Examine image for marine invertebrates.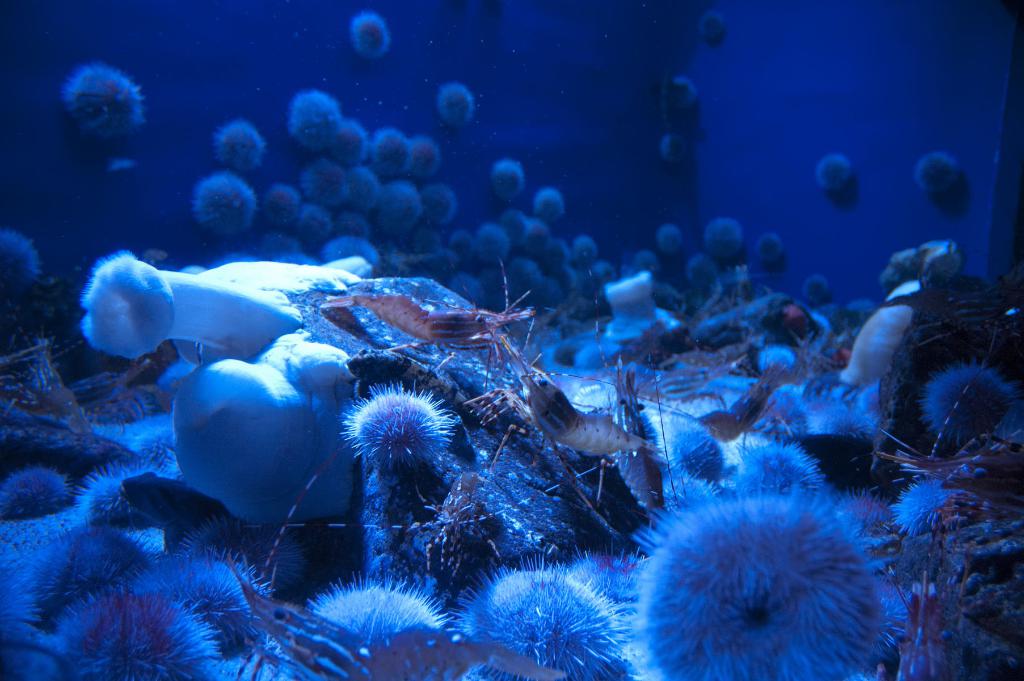
Examination result: {"x1": 292, "y1": 148, "x2": 348, "y2": 217}.
